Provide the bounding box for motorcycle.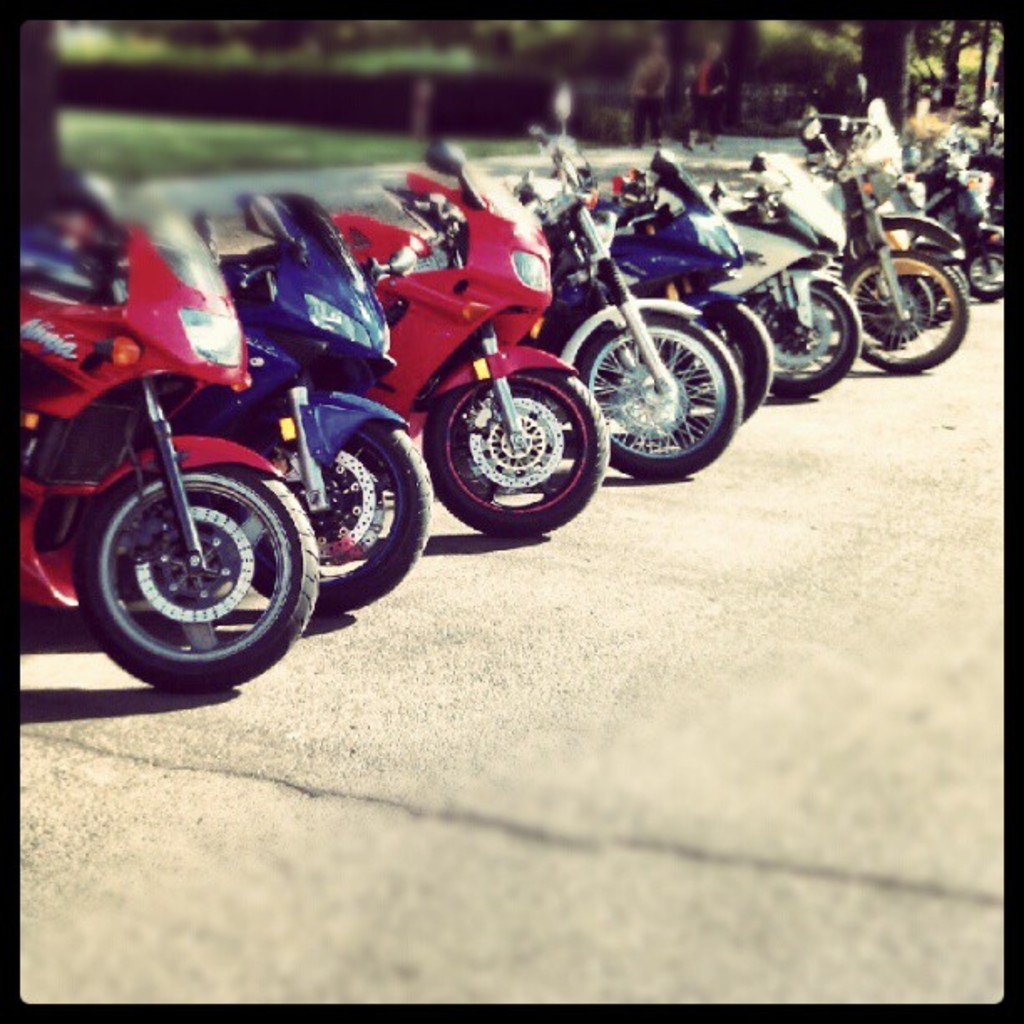
(left=616, top=147, right=770, bottom=420).
